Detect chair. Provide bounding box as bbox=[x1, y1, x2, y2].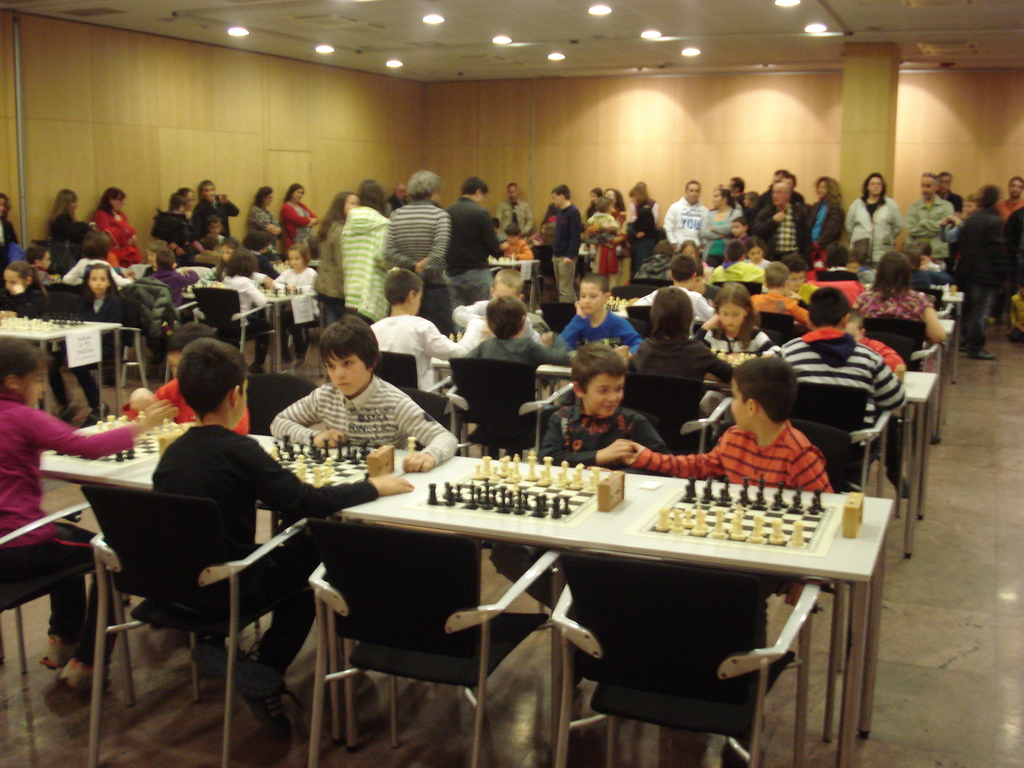
bbox=[246, 378, 321, 446].
